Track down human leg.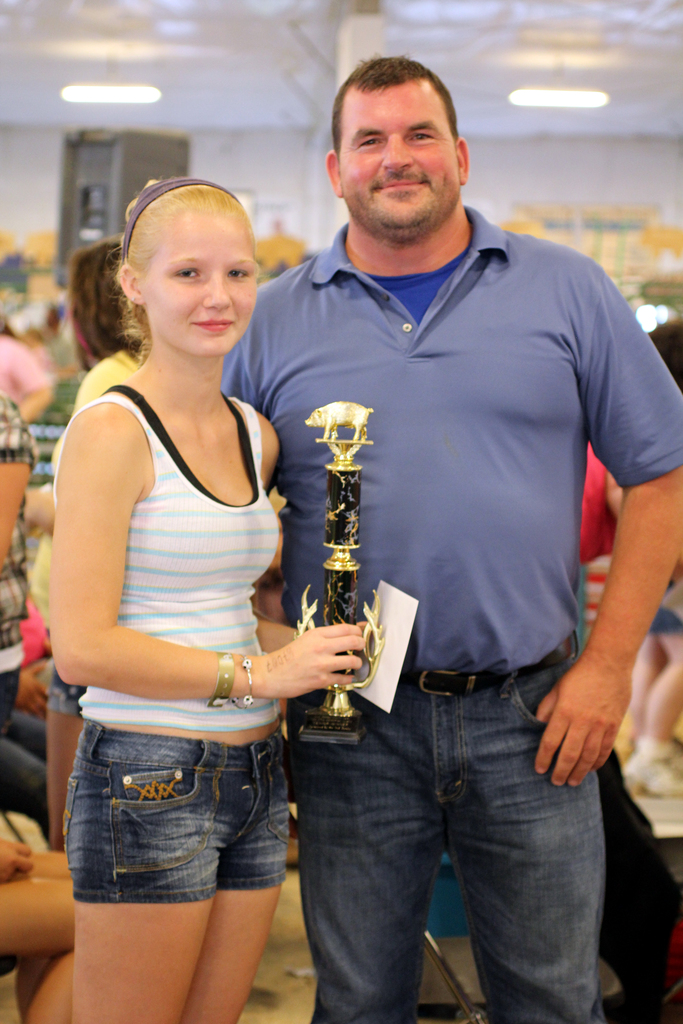
Tracked to (449, 659, 609, 1016).
